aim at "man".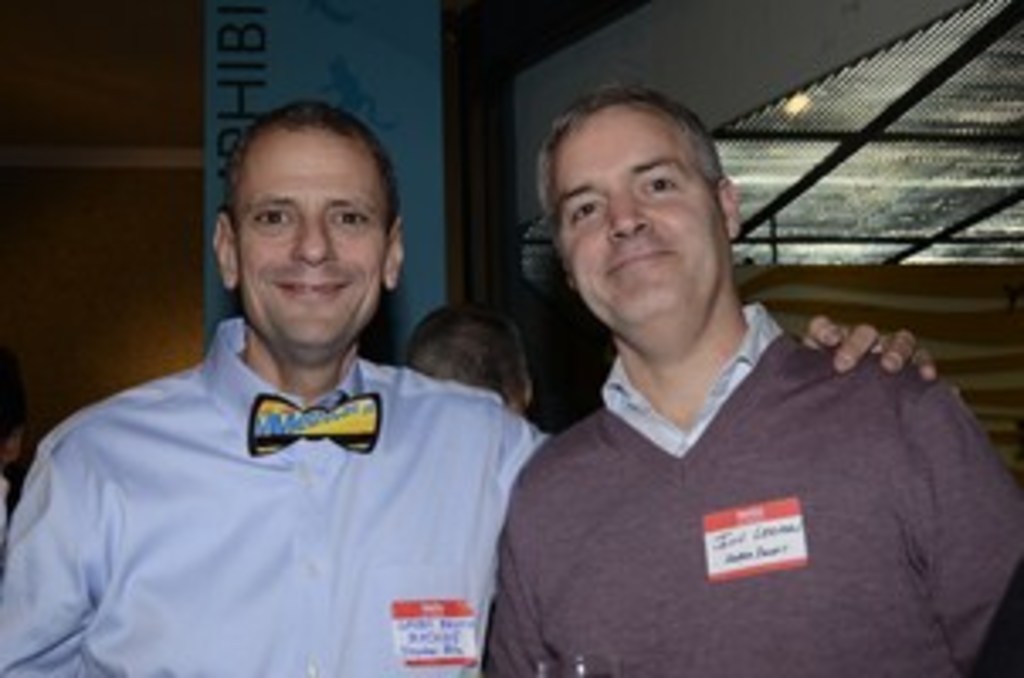
Aimed at [0, 88, 939, 675].
